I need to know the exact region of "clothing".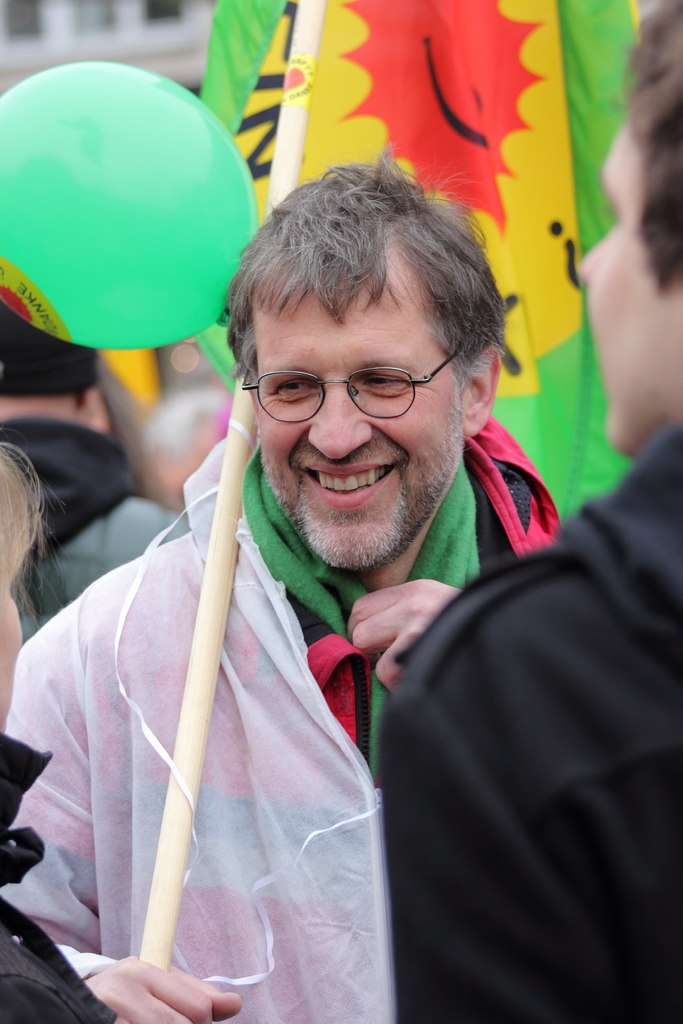
Region: box=[0, 731, 120, 1023].
